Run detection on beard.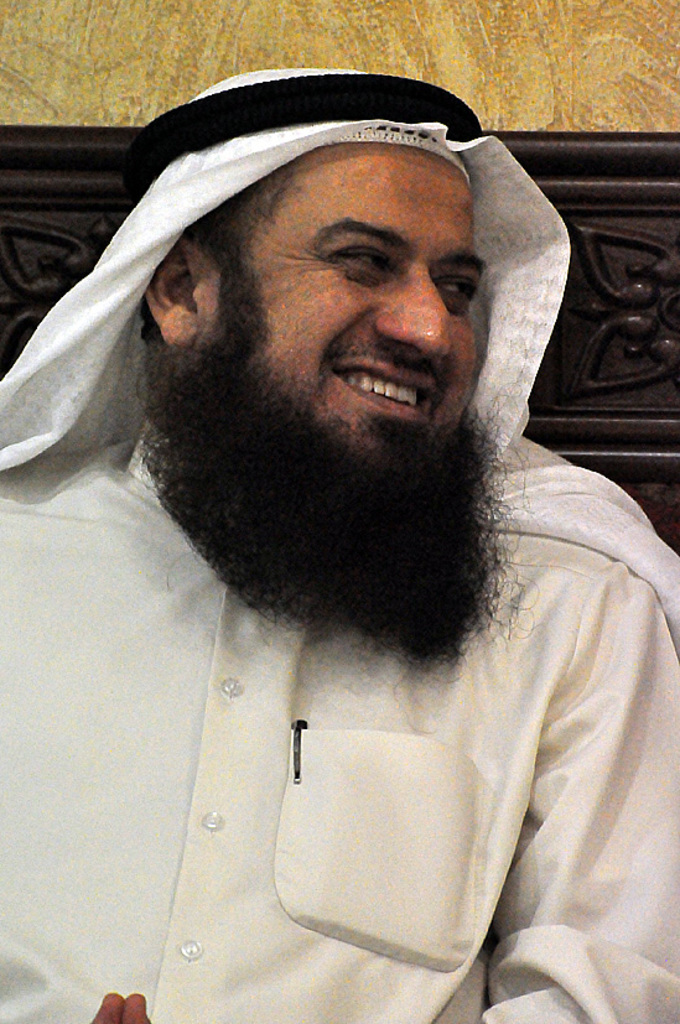
Result: left=160, top=264, right=528, bottom=649.
